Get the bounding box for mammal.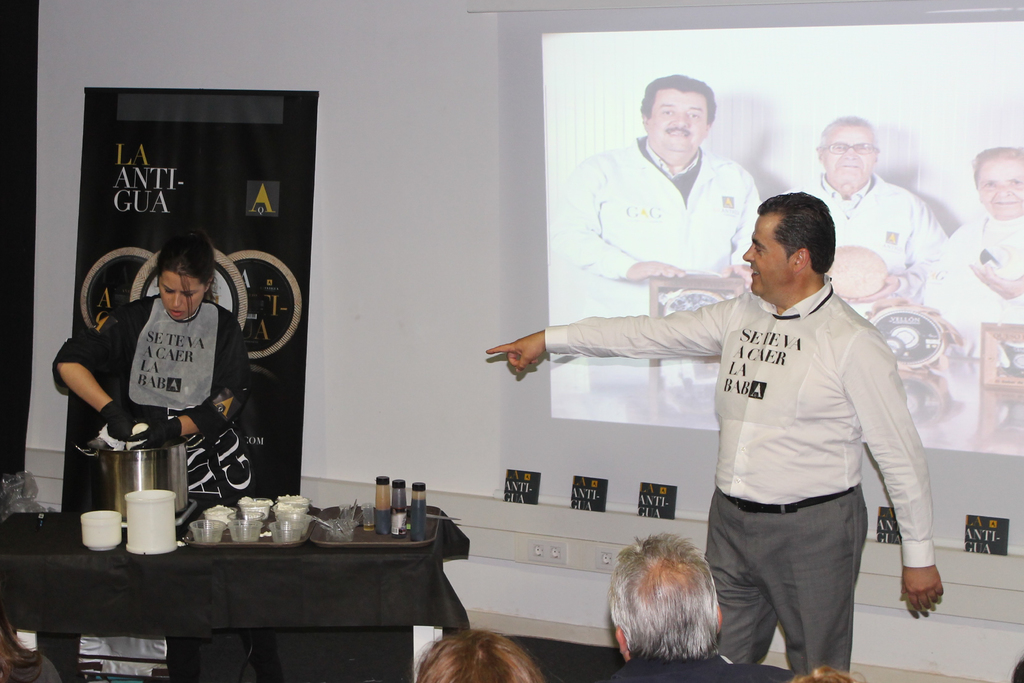
bbox=(552, 74, 765, 384).
